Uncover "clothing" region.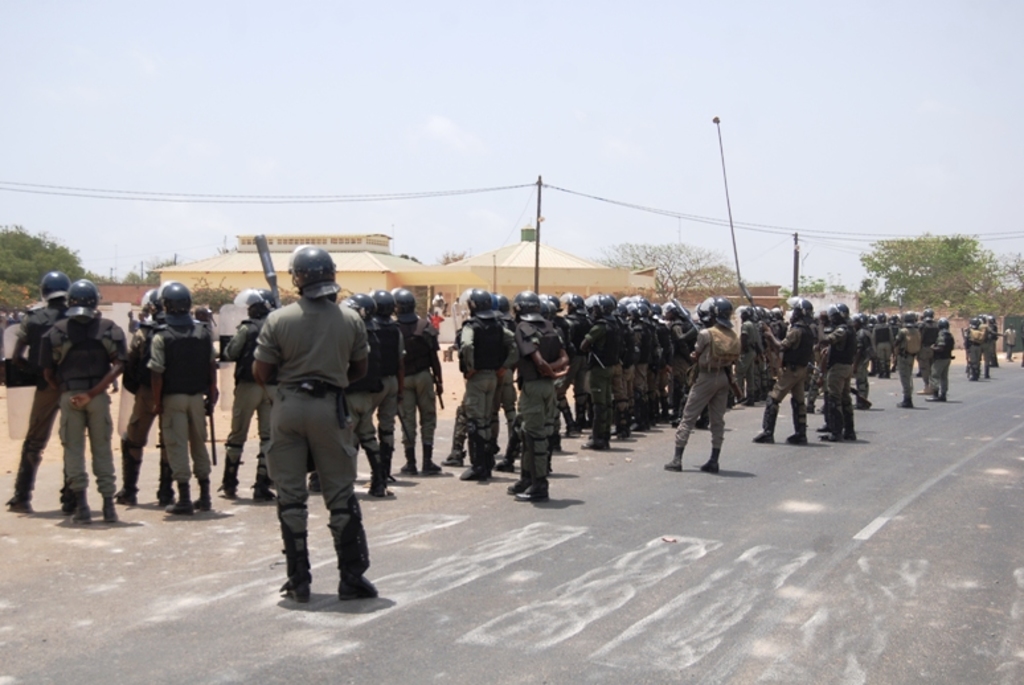
Uncovered: box=[582, 315, 617, 442].
